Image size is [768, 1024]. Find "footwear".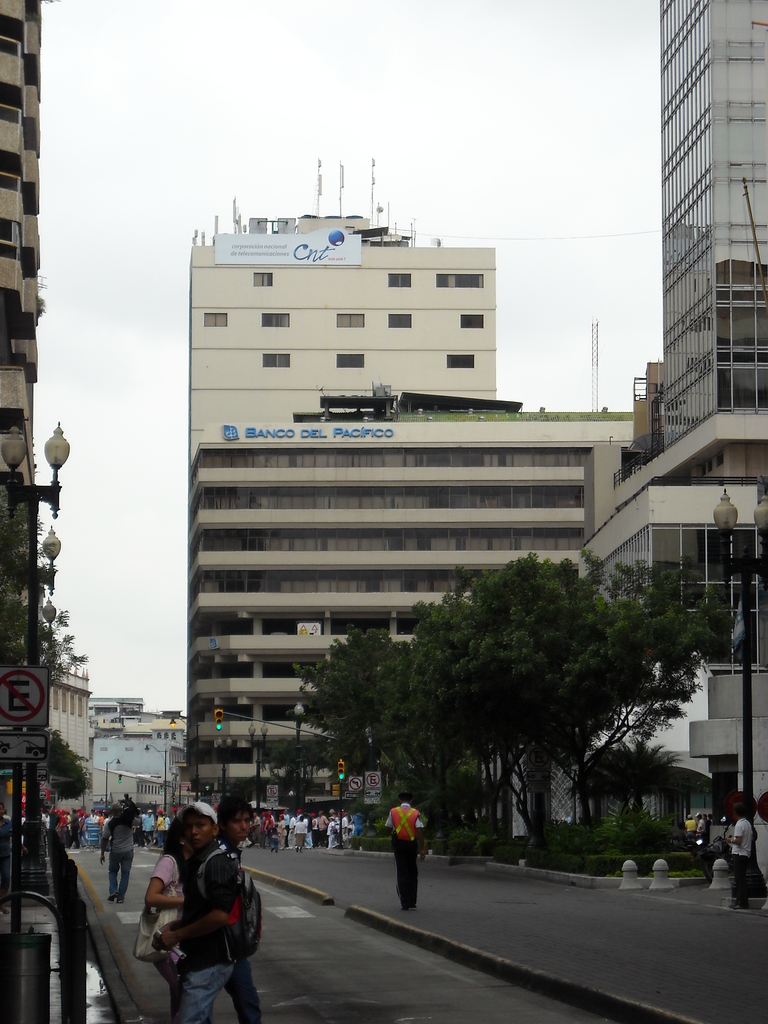
408, 900, 417, 910.
